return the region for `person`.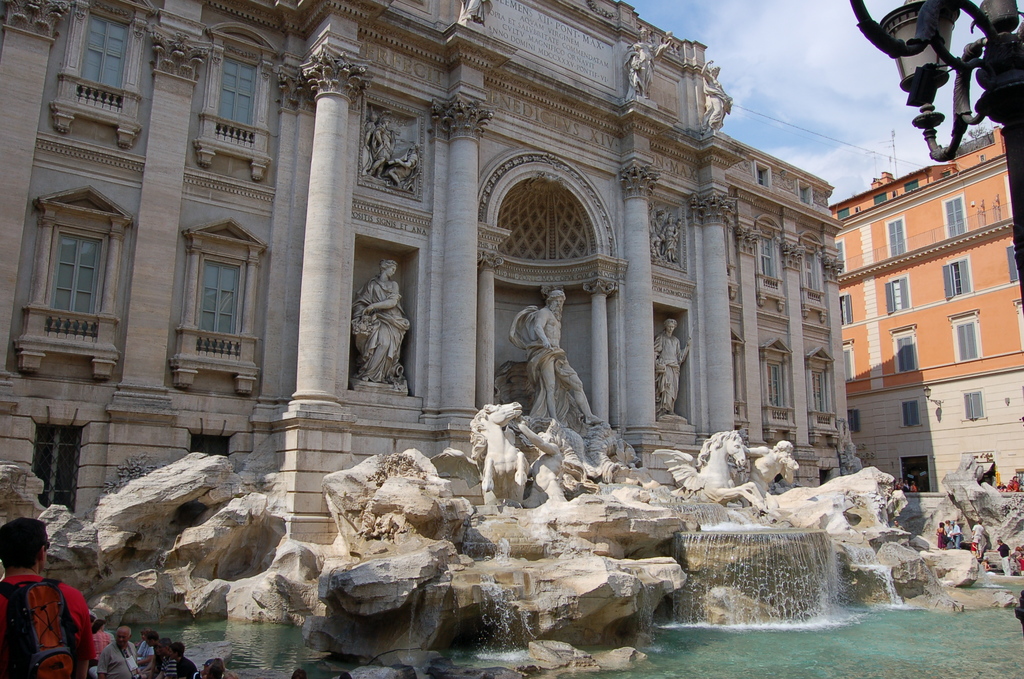
bbox=(524, 292, 603, 431).
